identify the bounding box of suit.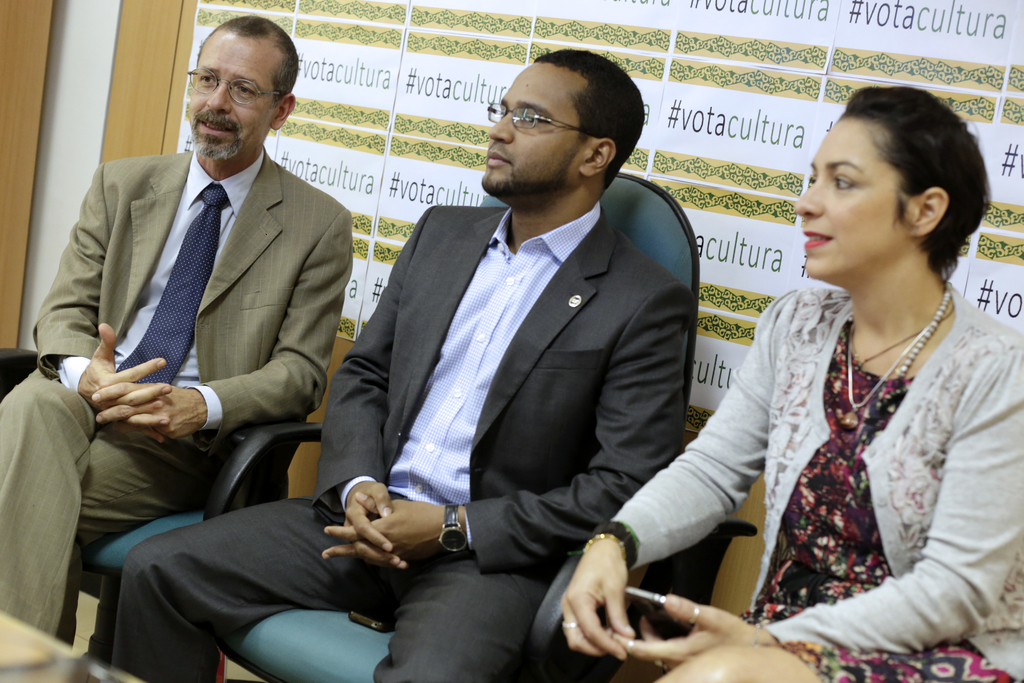
<bbox>42, 52, 353, 618</bbox>.
